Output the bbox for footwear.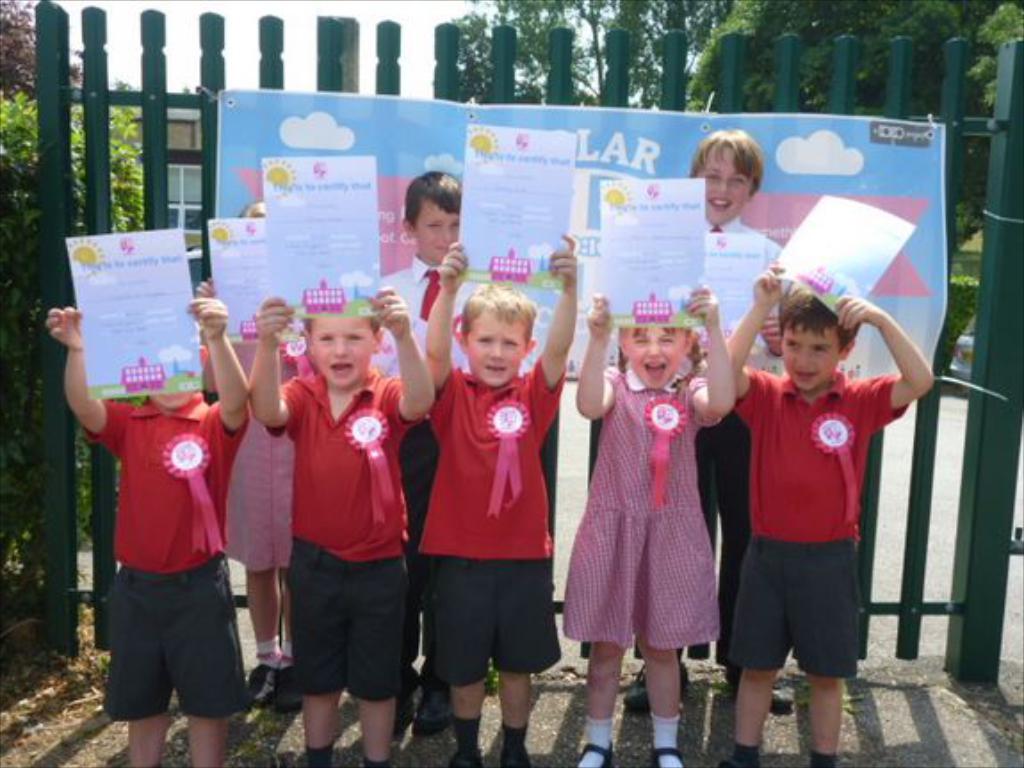
[775,682,796,711].
